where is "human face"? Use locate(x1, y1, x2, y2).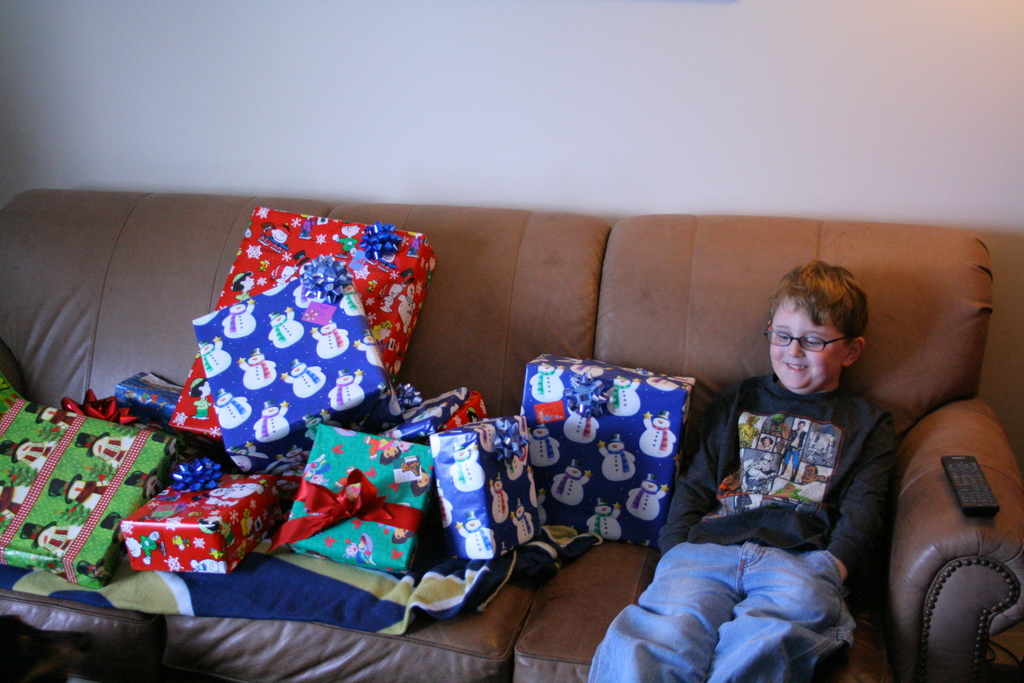
locate(771, 295, 846, 388).
